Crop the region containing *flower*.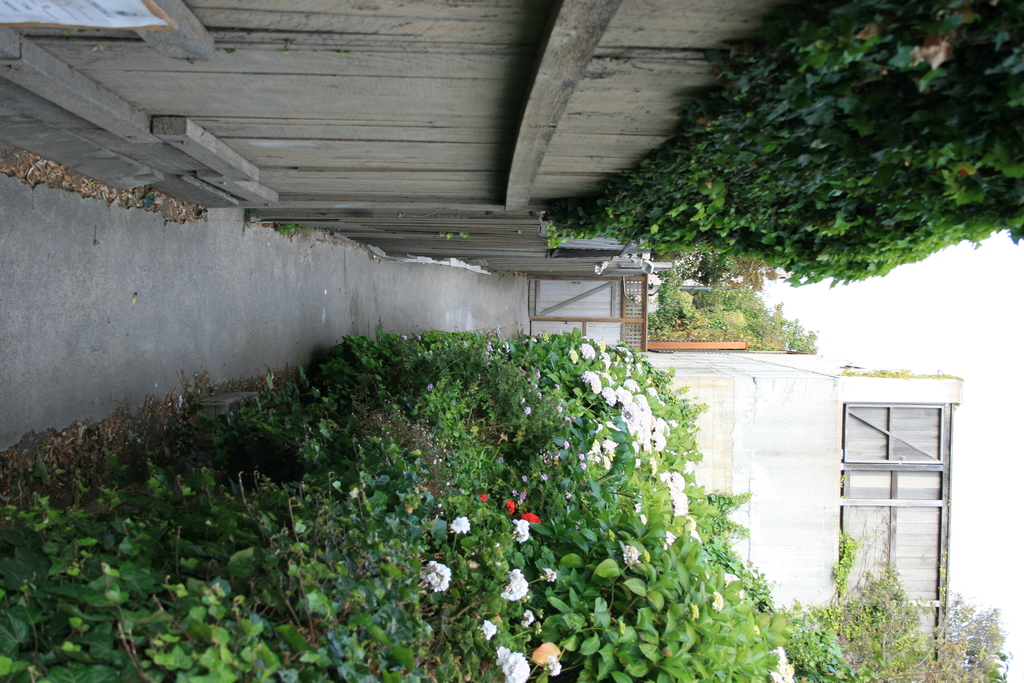
Crop region: detection(672, 418, 681, 427).
